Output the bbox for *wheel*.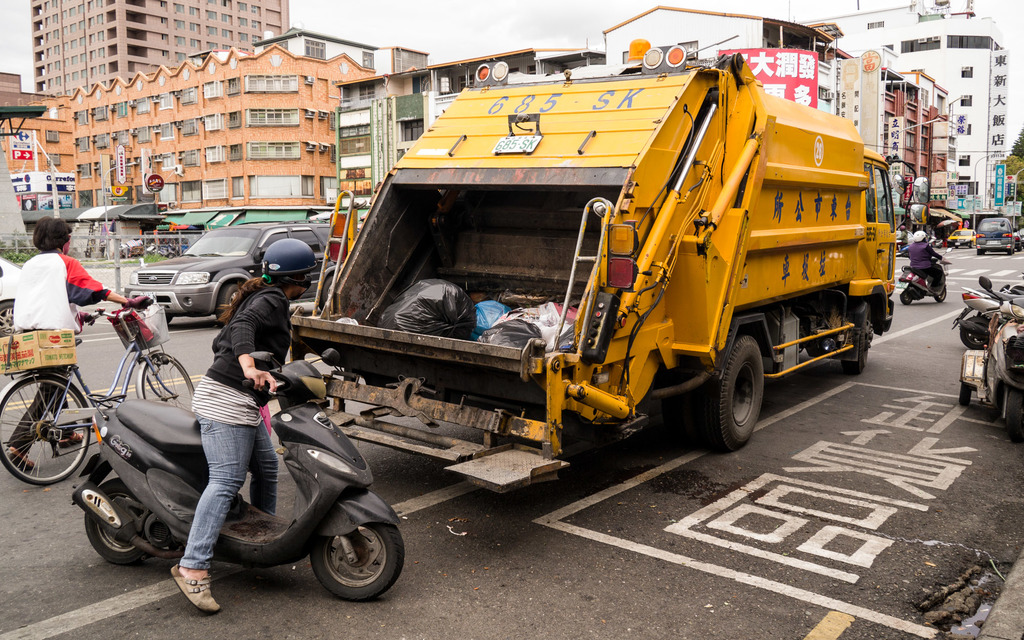
pyautogui.locateOnScreen(959, 383, 972, 406).
